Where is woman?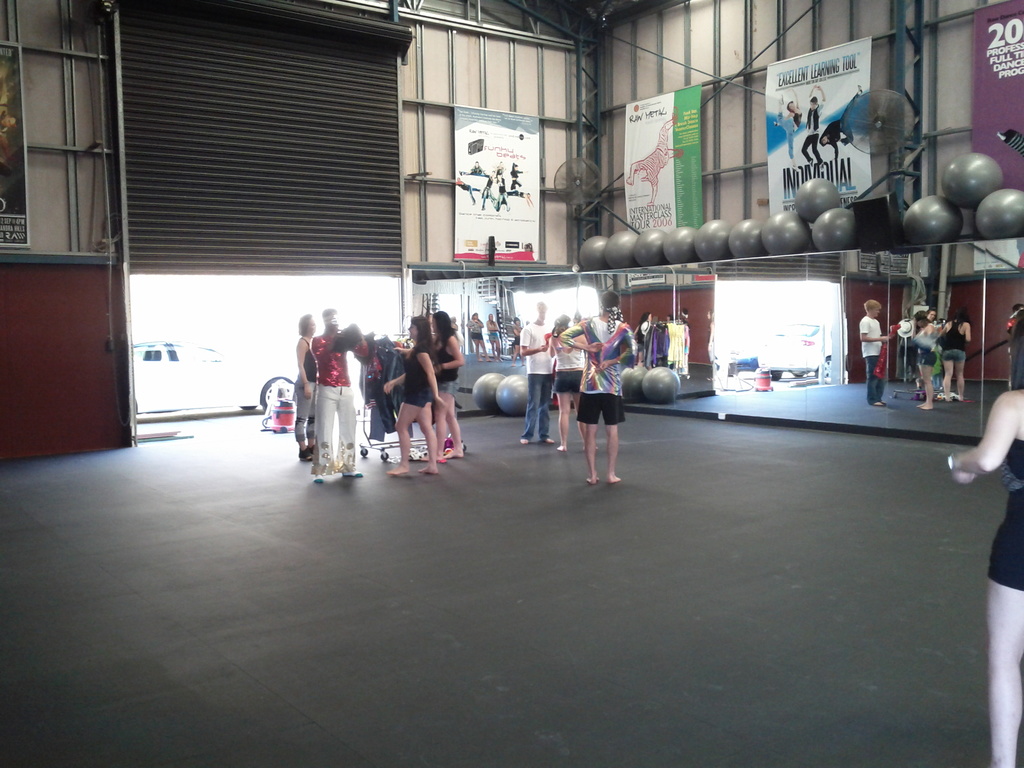
<bbox>511, 316, 525, 362</bbox>.
